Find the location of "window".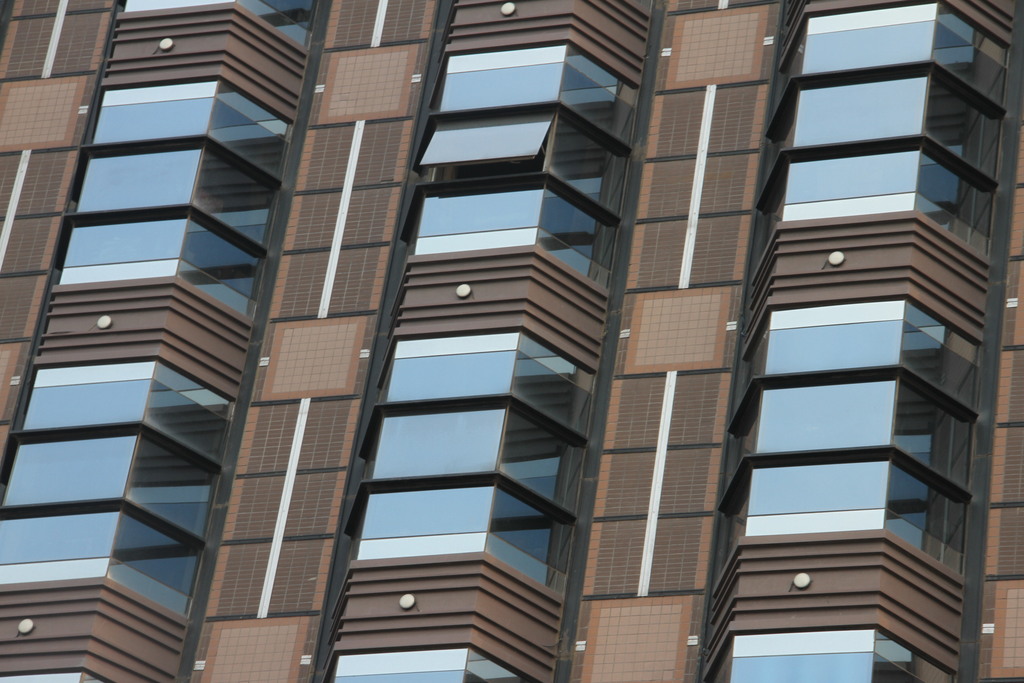
Location: (61, 138, 276, 257).
